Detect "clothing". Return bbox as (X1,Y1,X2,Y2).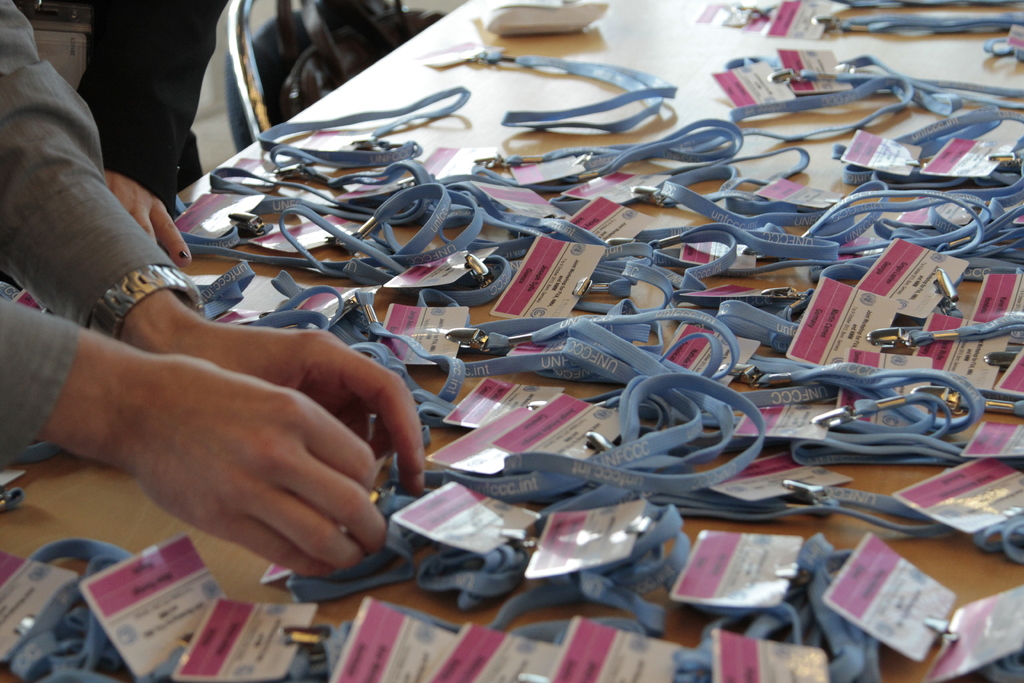
(0,0,189,472).
